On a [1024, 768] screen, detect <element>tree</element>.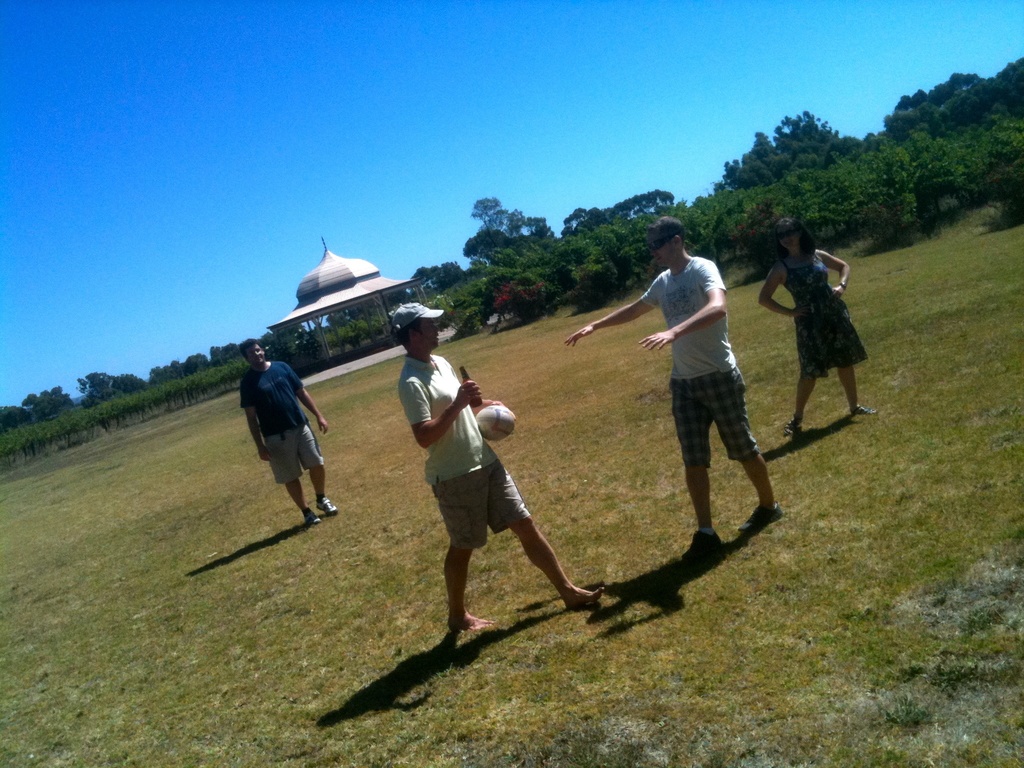
box(847, 129, 938, 217).
